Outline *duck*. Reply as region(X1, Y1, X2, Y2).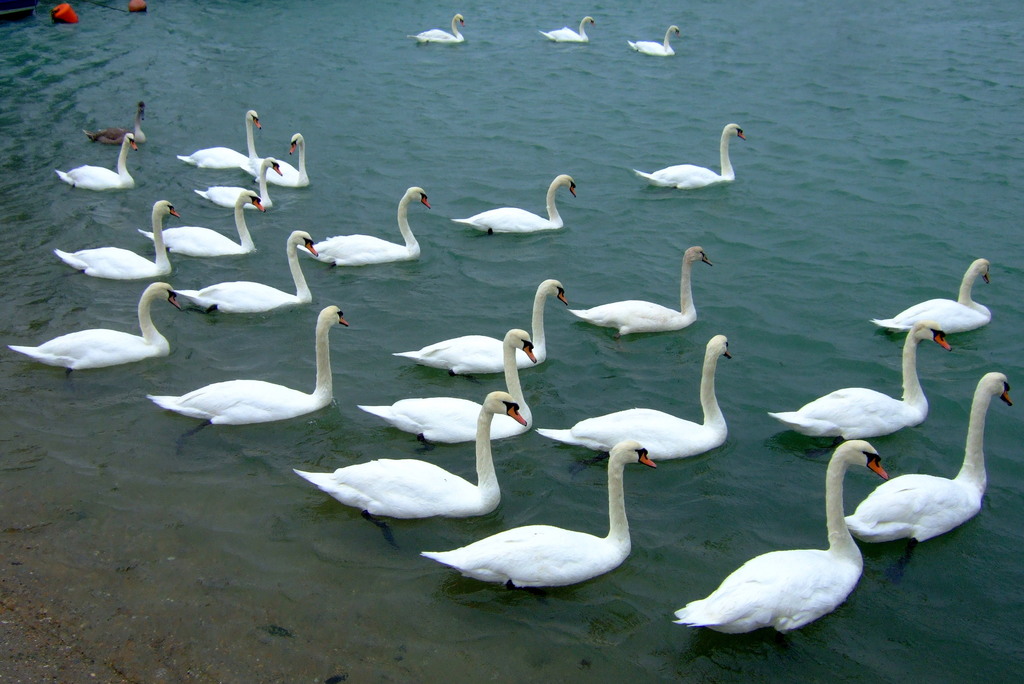
region(140, 300, 346, 423).
